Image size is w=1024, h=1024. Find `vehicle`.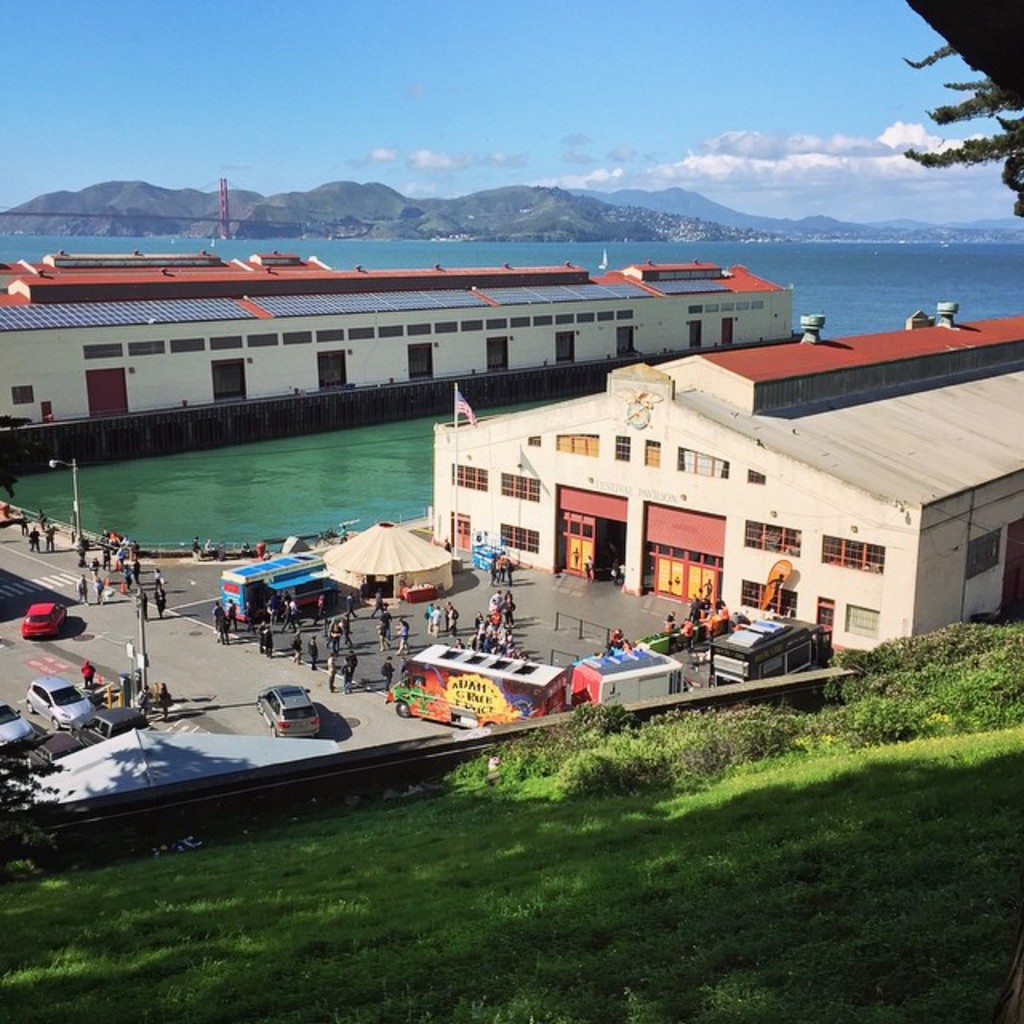
box(77, 709, 147, 747).
